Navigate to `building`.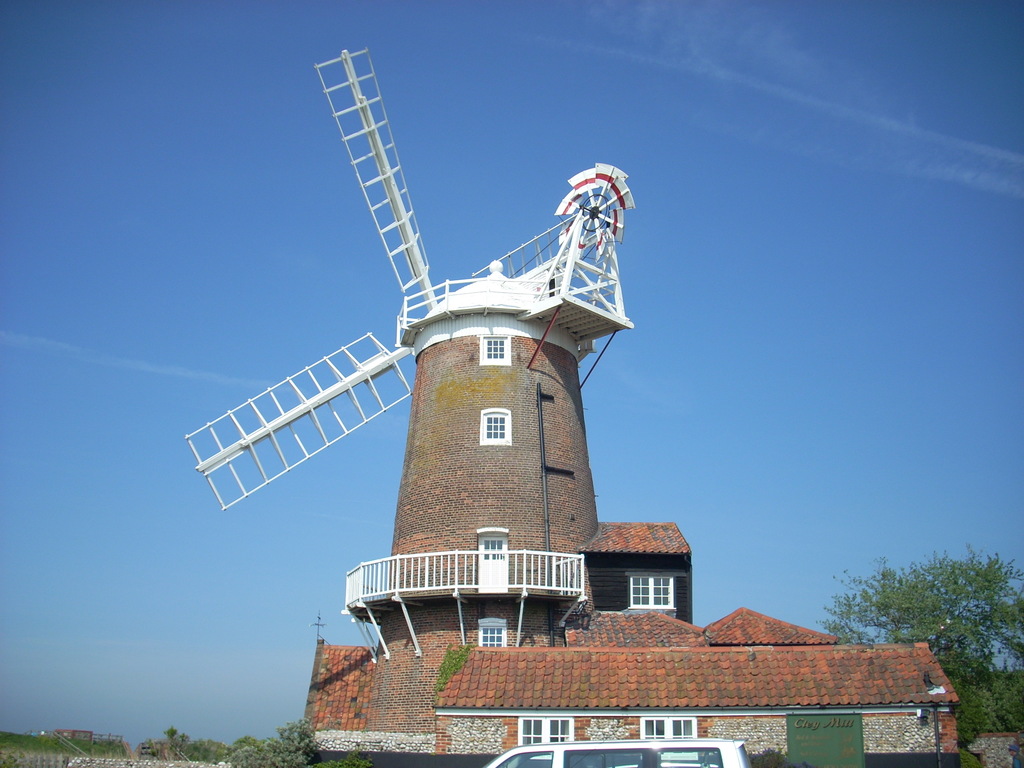
Navigation target: 301:260:972:761.
